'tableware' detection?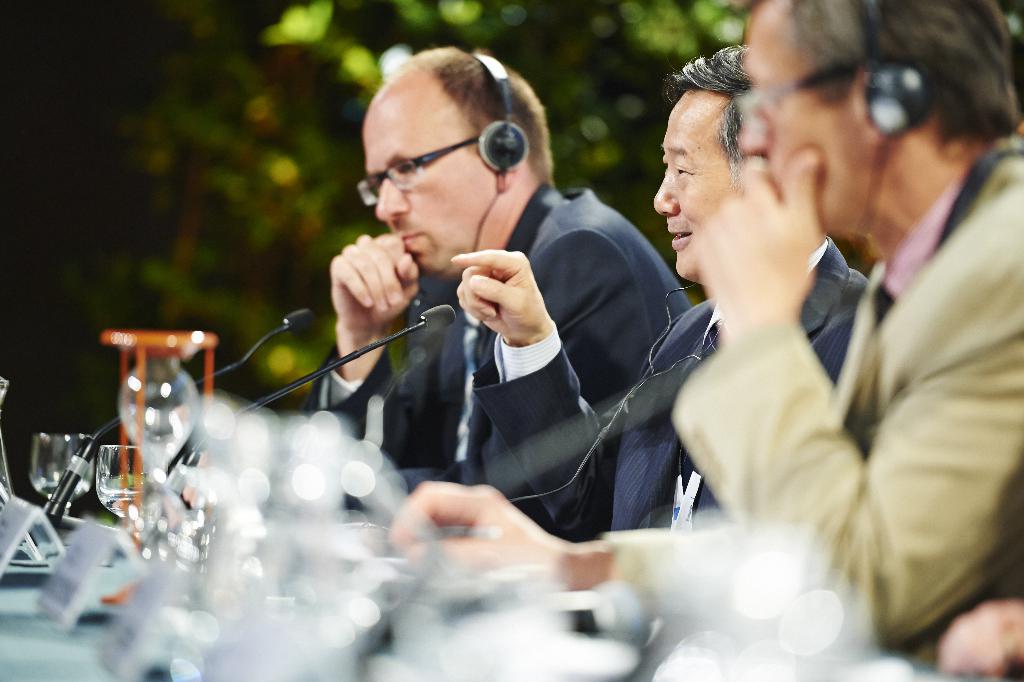
rect(99, 450, 139, 517)
